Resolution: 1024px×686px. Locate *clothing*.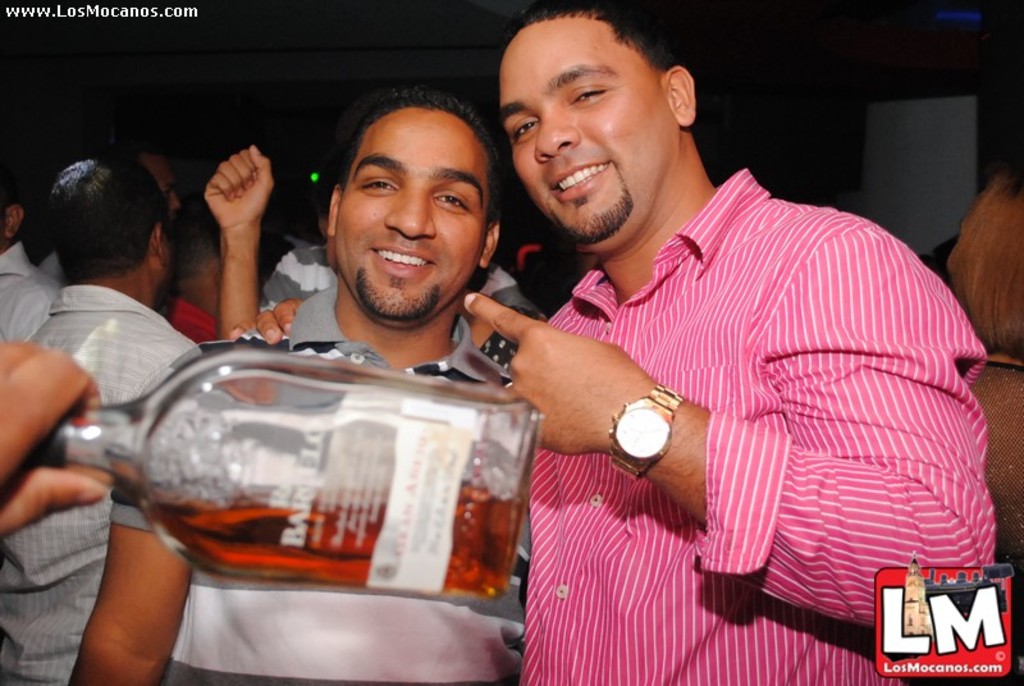
0/282/206/685.
